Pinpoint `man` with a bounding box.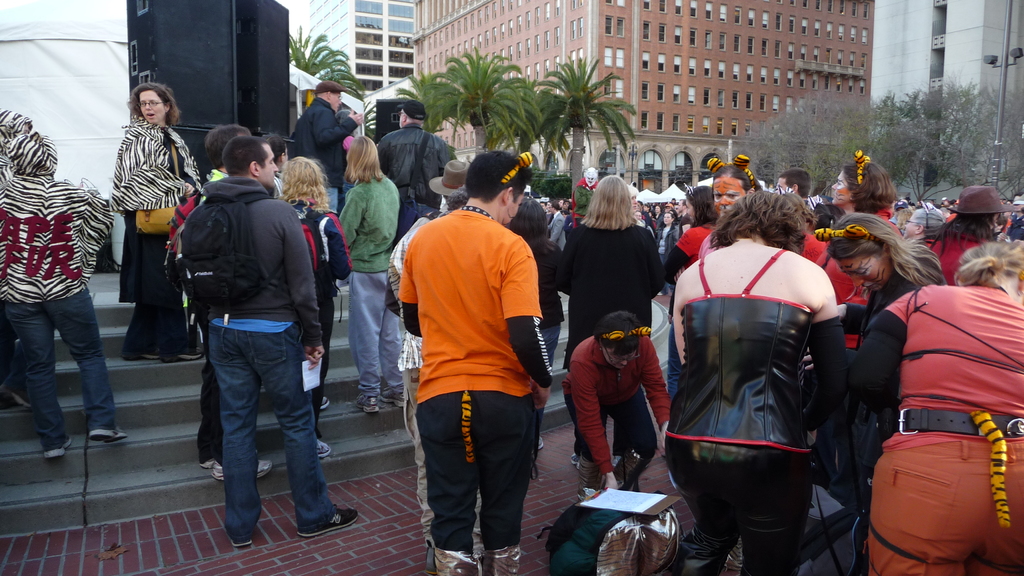
l=294, t=79, r=364, b=215.
